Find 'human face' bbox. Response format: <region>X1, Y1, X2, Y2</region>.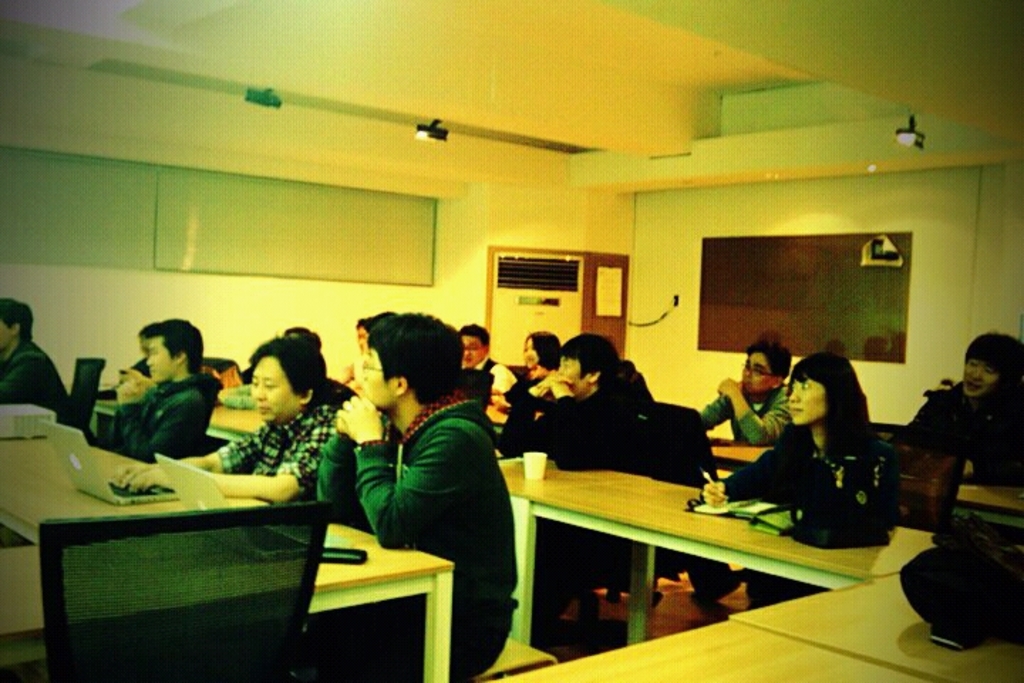
<region>960, 357, 997, 398</region>.
